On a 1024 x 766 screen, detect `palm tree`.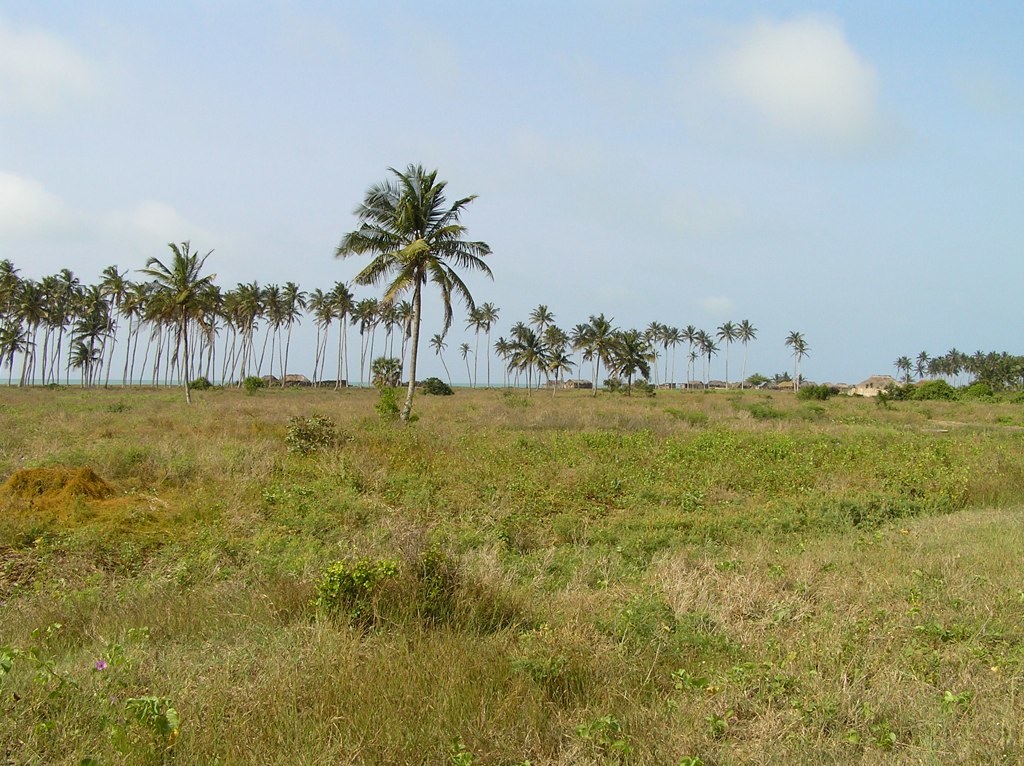
rect(148, 245, 183, 403).
